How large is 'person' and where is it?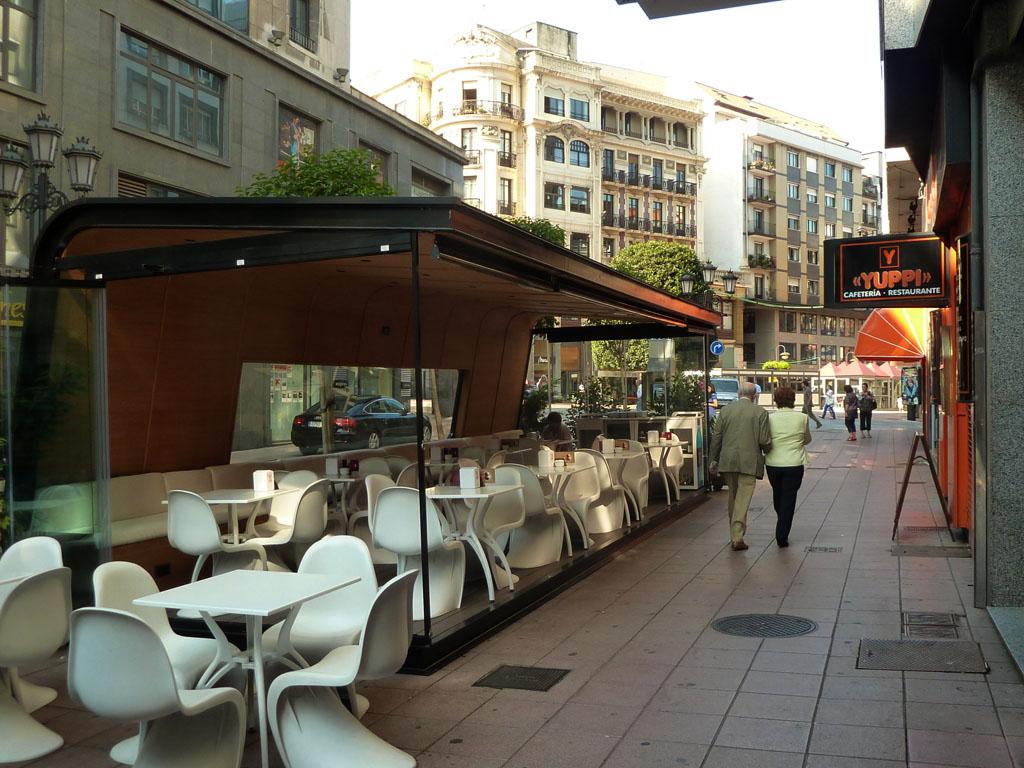
Bounding box: (706, 381, 774, 553).
